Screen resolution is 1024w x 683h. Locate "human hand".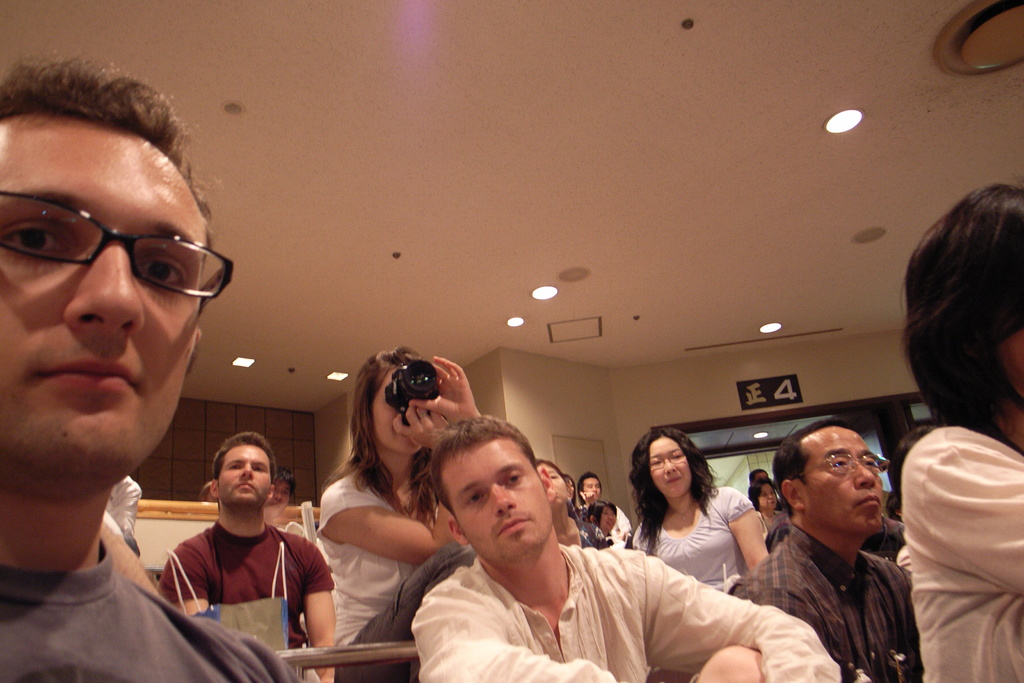
391/406/457/449.
